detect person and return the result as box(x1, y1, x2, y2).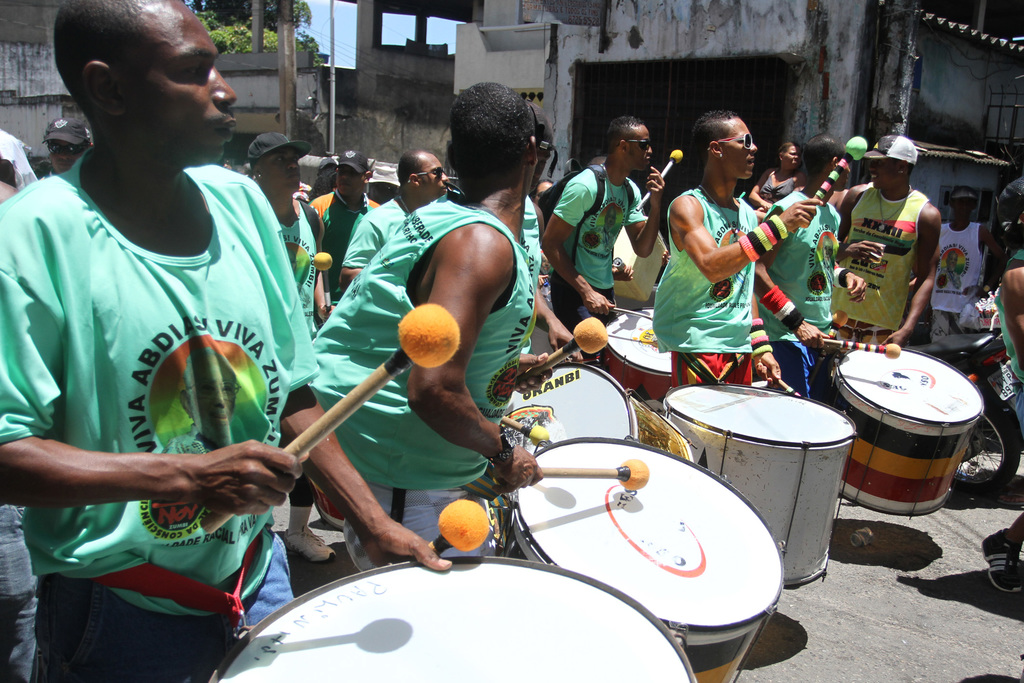
box(340, 146, 452, 284).
